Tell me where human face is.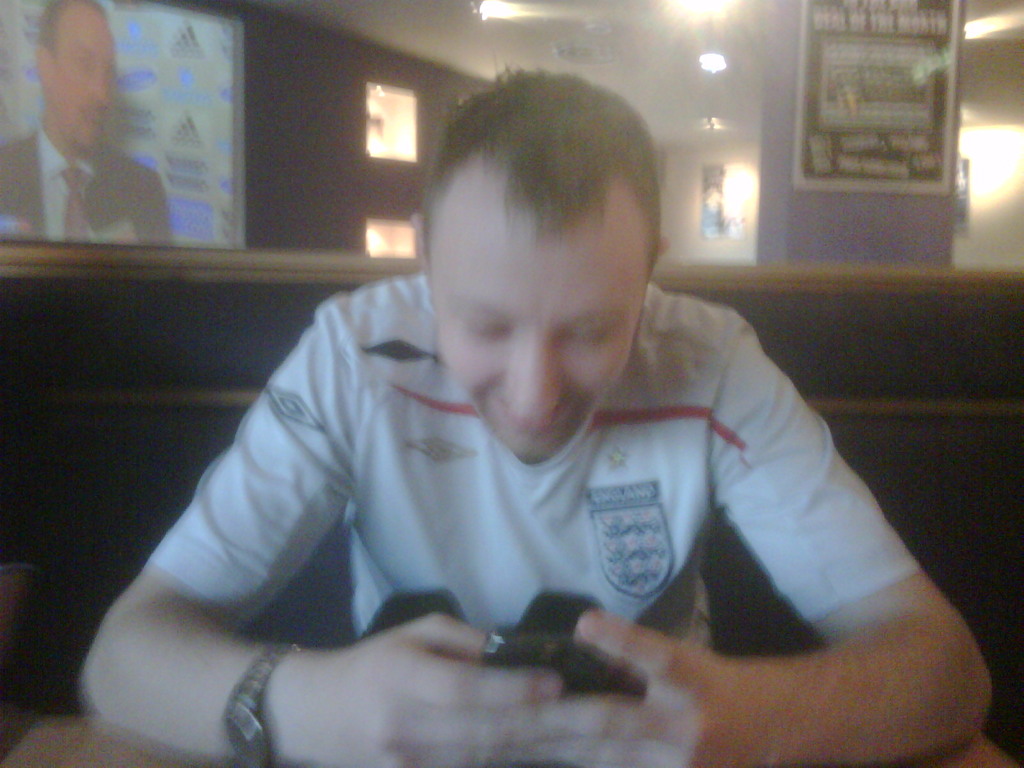
human face is at region(49, 6, 118, 148).
